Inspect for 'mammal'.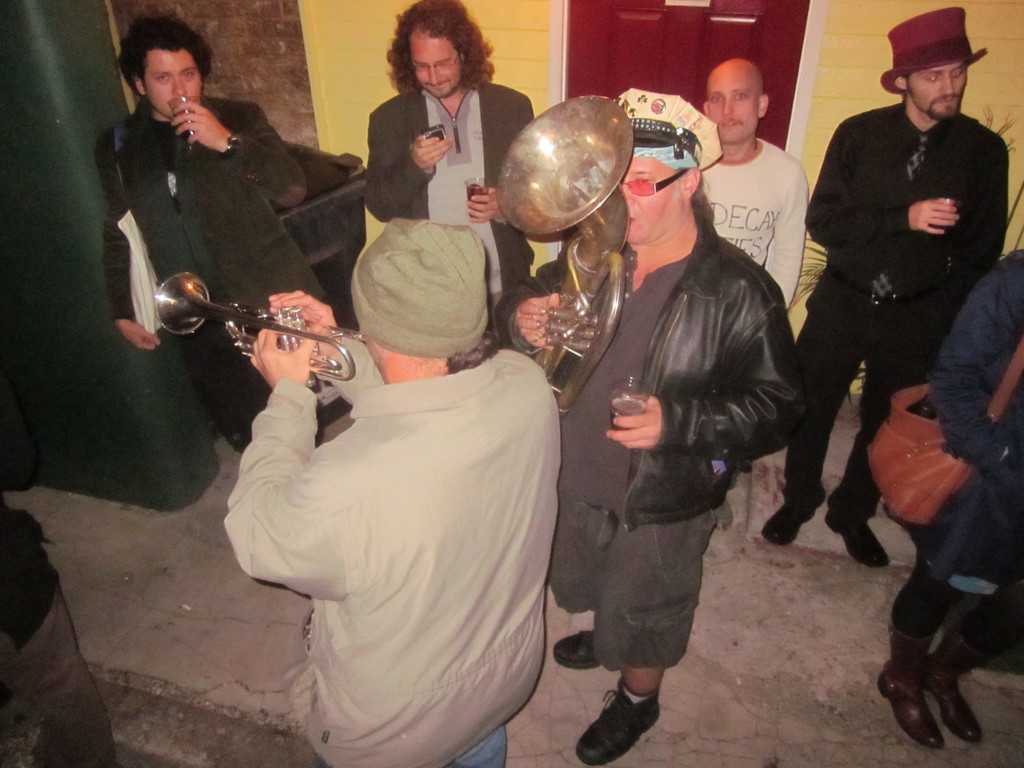
Inspection: detection(221, 213, 561, 767).
